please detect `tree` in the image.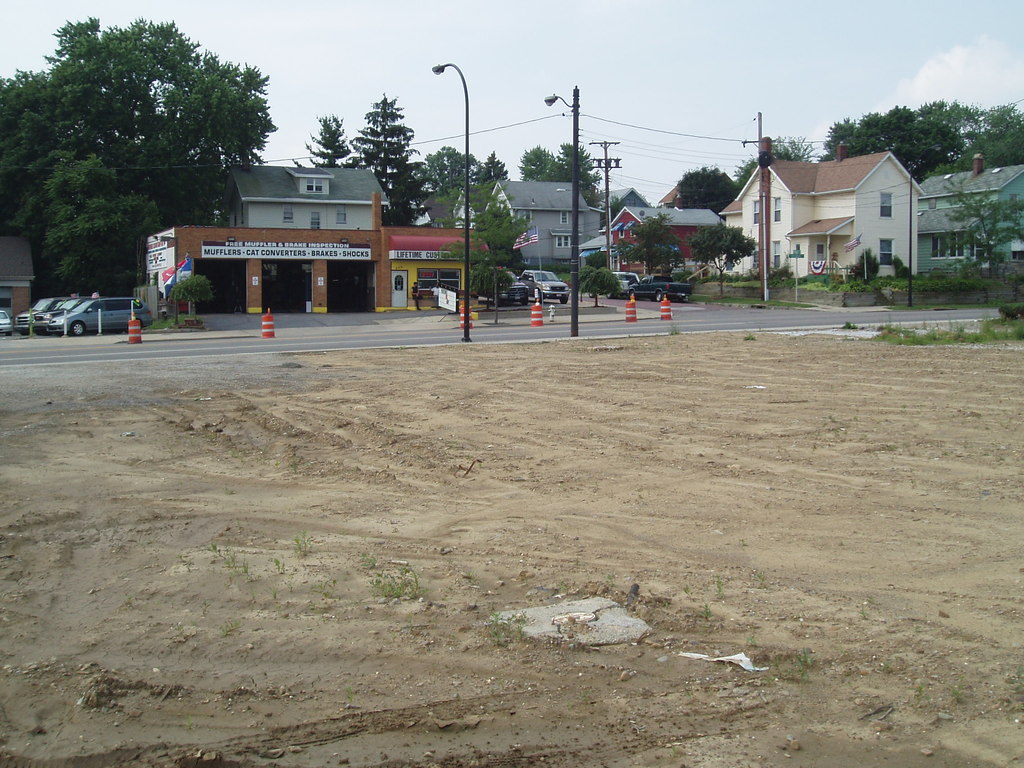
730:135:816:205.
